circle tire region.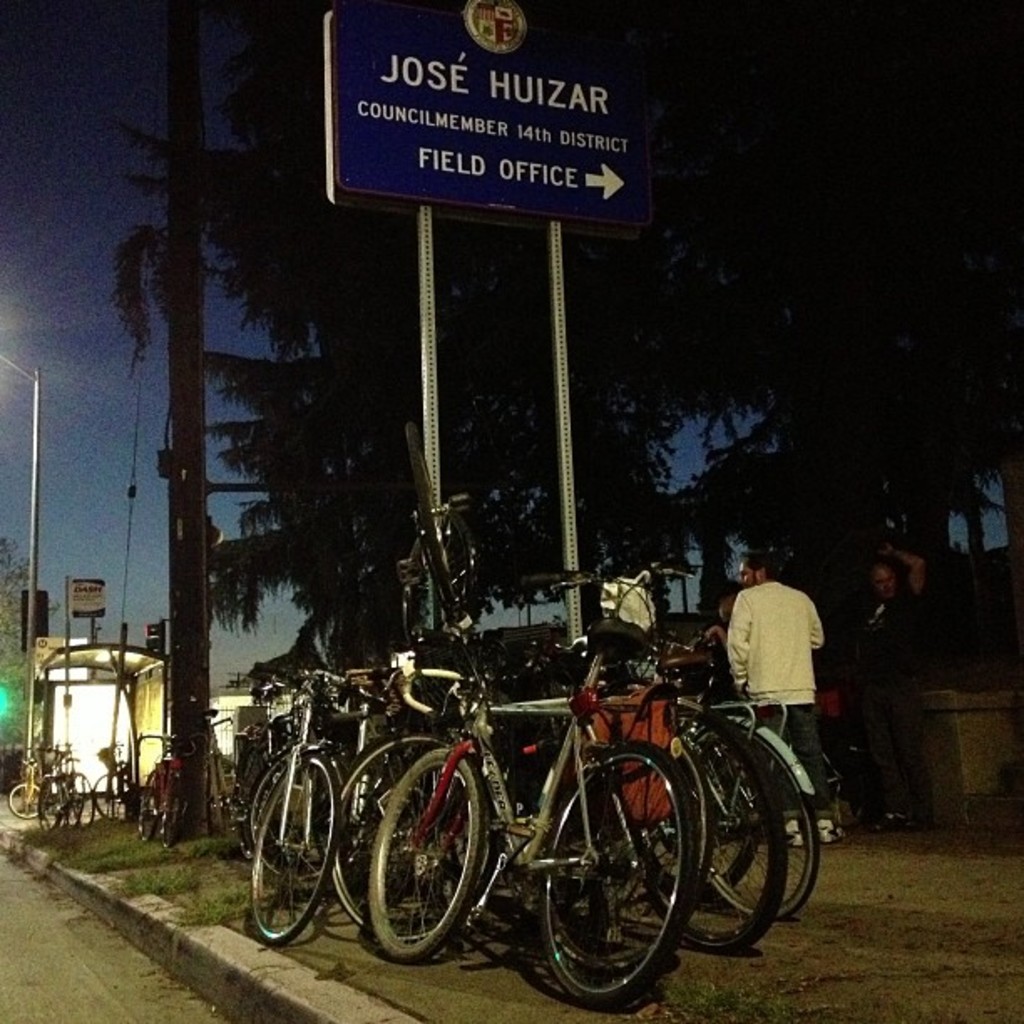
Region: region(249, 756, 343, 877).
